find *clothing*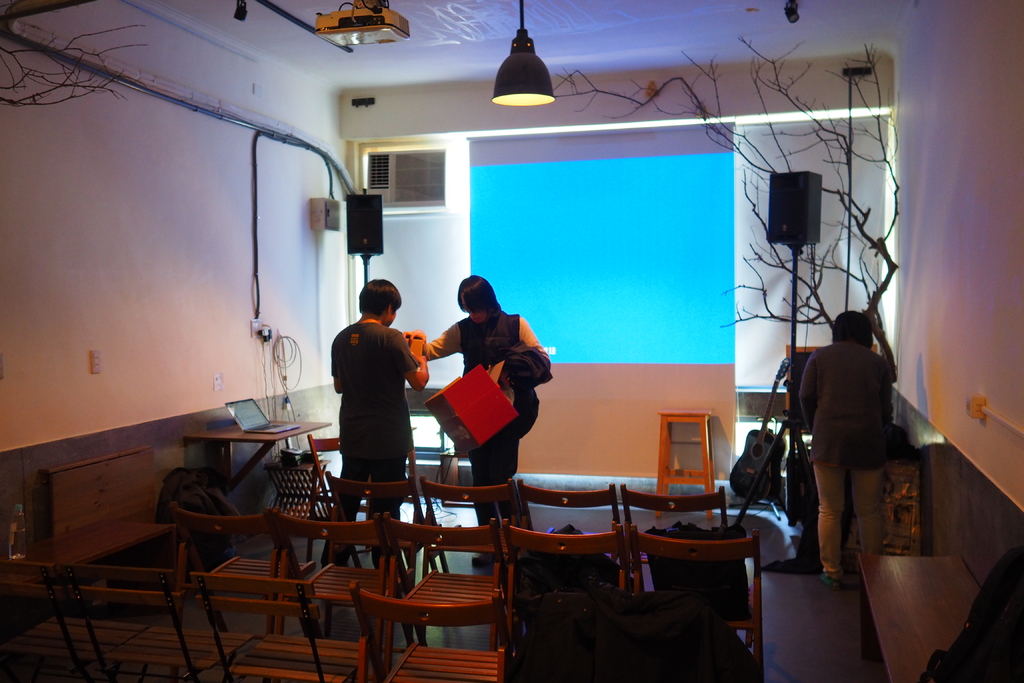
[425,309,555,530]
